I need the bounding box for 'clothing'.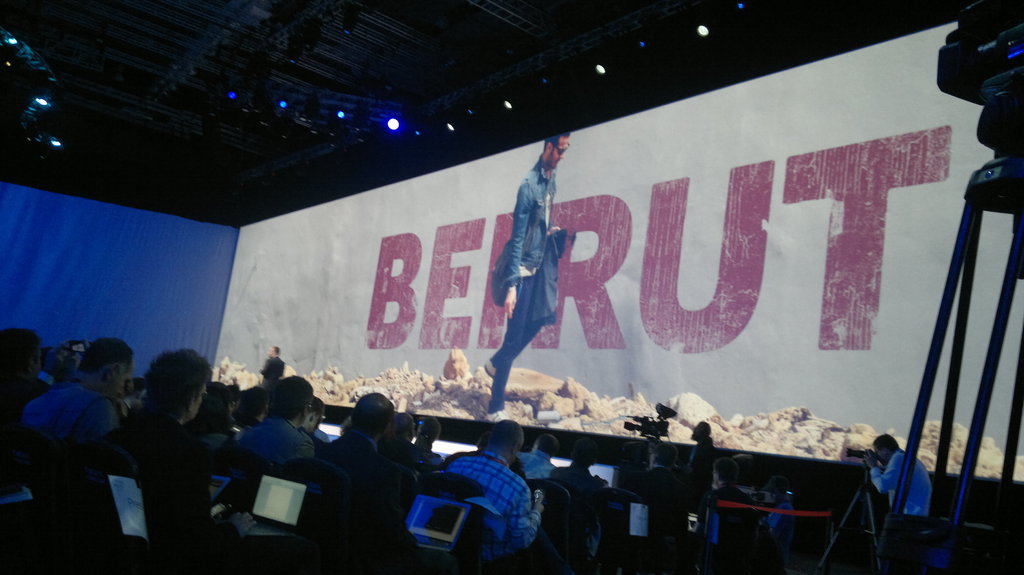
Here it is: select_region(224, 403, 323, 508).
